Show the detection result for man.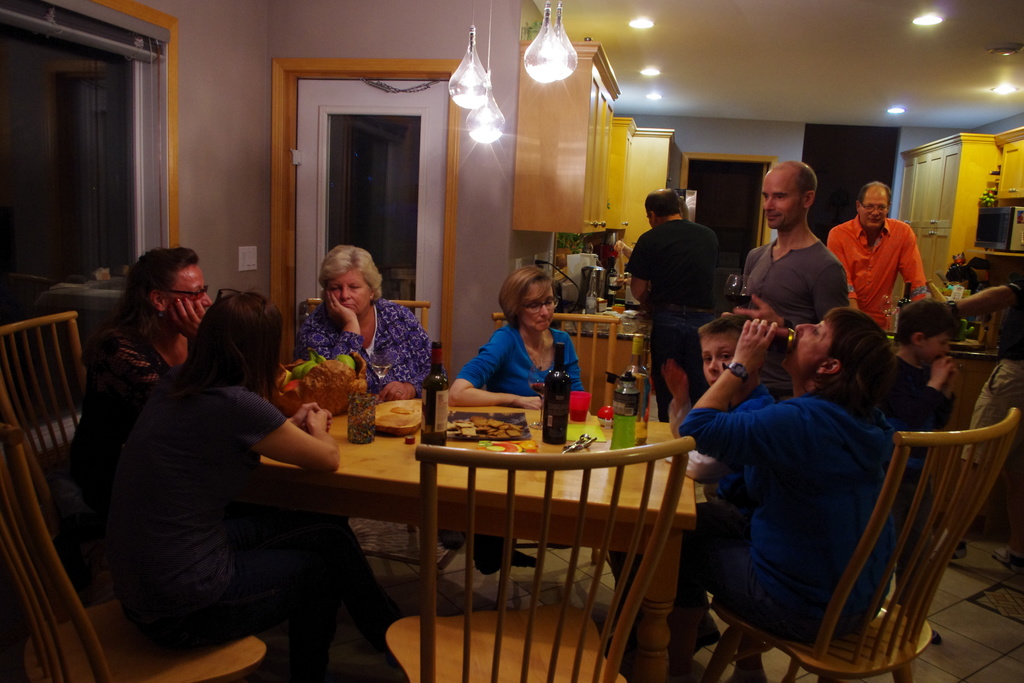
<bbox>671, 295, 939, 656</bbox>.
